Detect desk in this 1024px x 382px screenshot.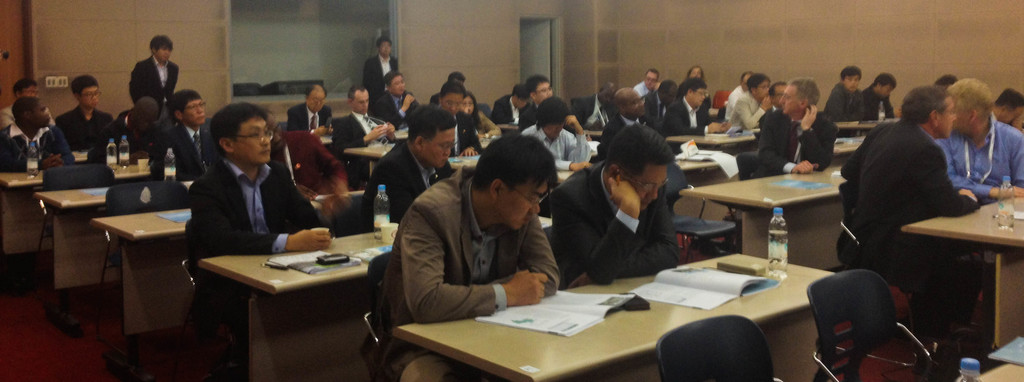
Detection: (0, 168, 44, 260).
